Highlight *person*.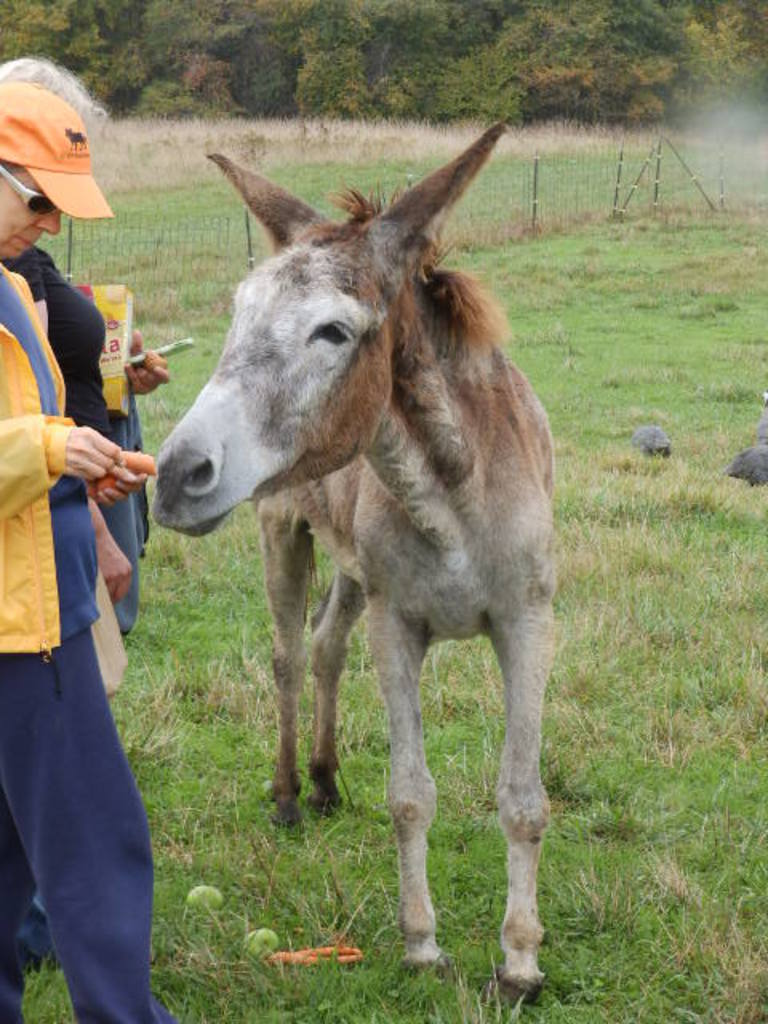
Highlighted region: x1=0, y1=80, x2=178, y2=1022.
